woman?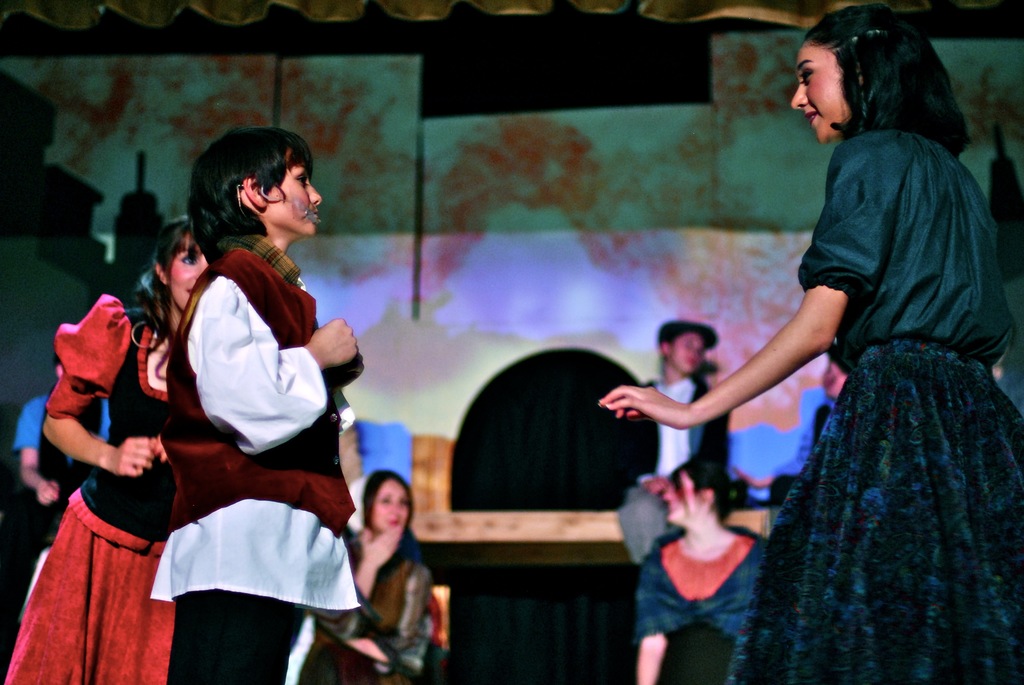
detection(6, 201, 214, 684)
